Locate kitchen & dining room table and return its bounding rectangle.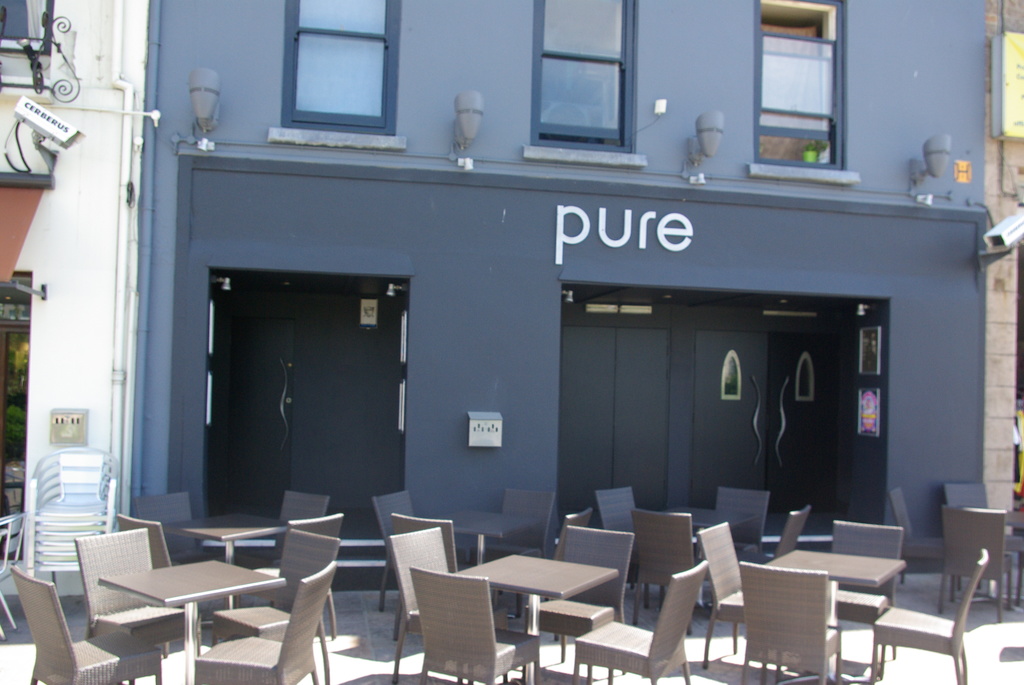
locate(452, 552, 619, 684).
